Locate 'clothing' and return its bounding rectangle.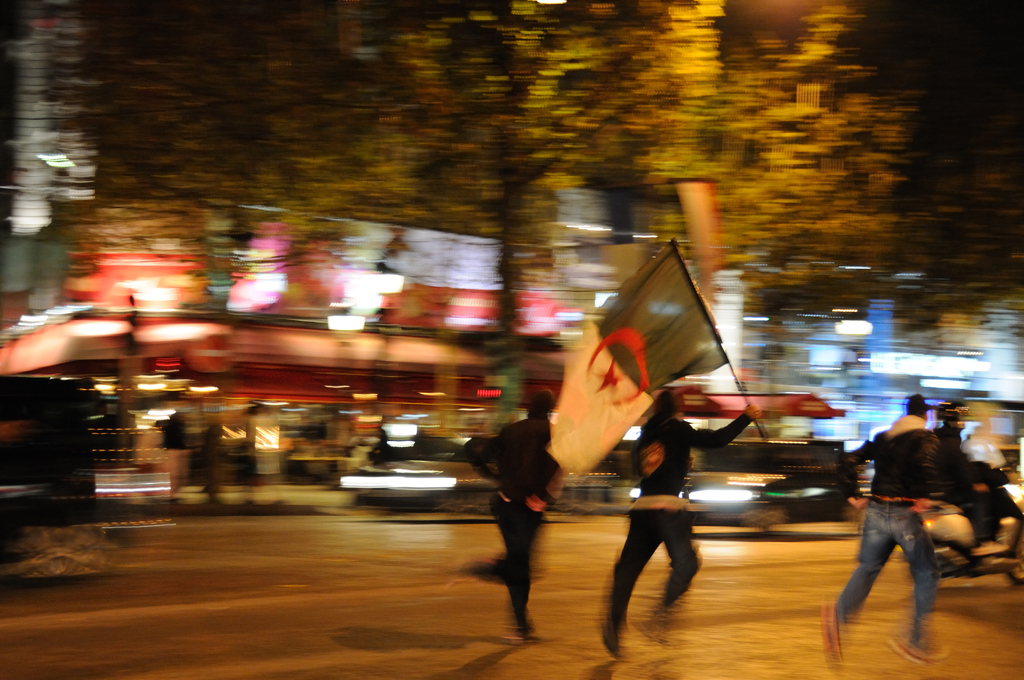
crop(608, 415, 750, 621).
